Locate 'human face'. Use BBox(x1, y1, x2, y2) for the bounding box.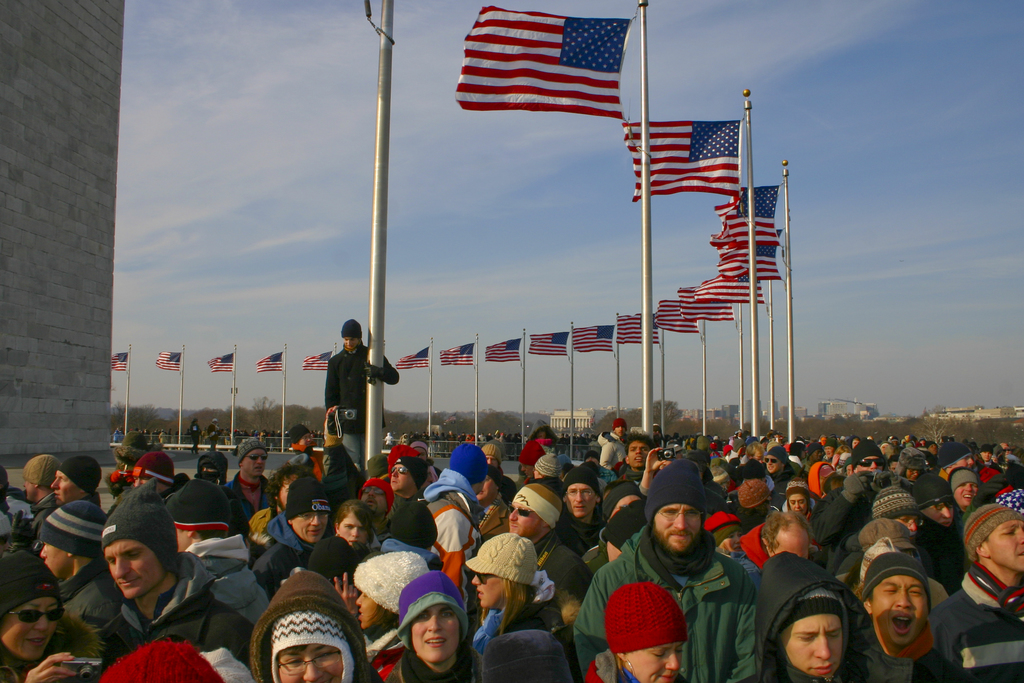
BBox(871, 577, 923, 640).
